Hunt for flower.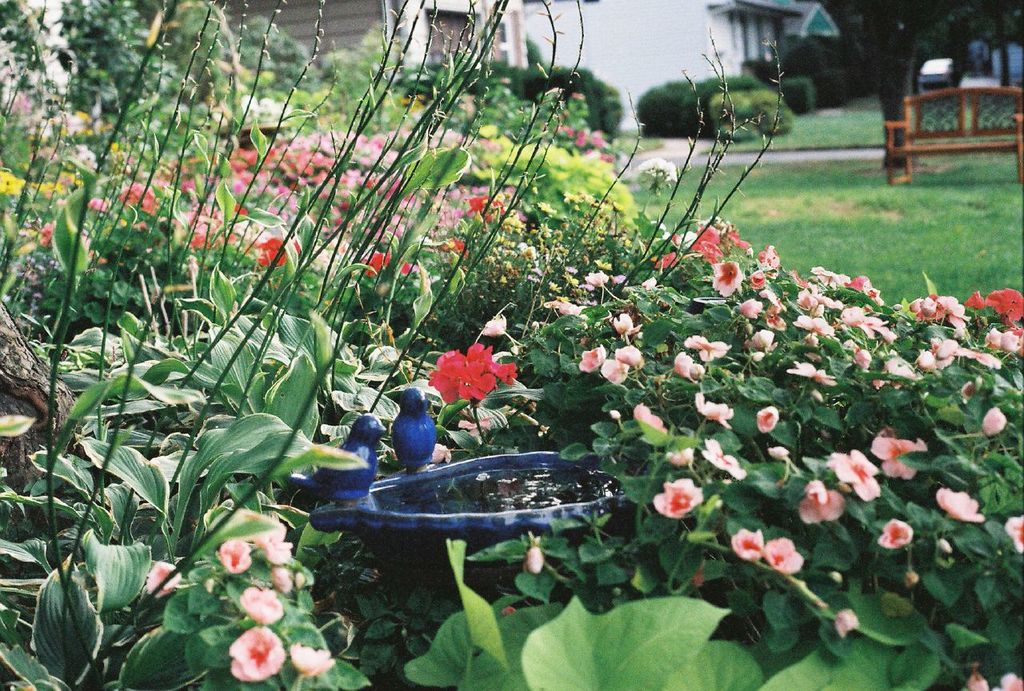
Hunted down at <box>963,671,988,690</box>.
